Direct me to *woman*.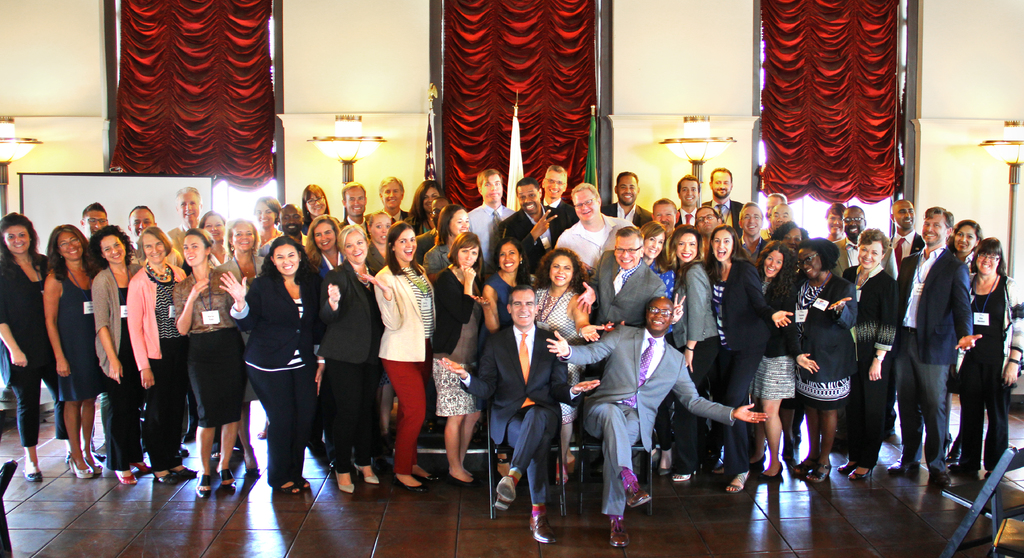
Direction: 635, 219, 675, 295.
